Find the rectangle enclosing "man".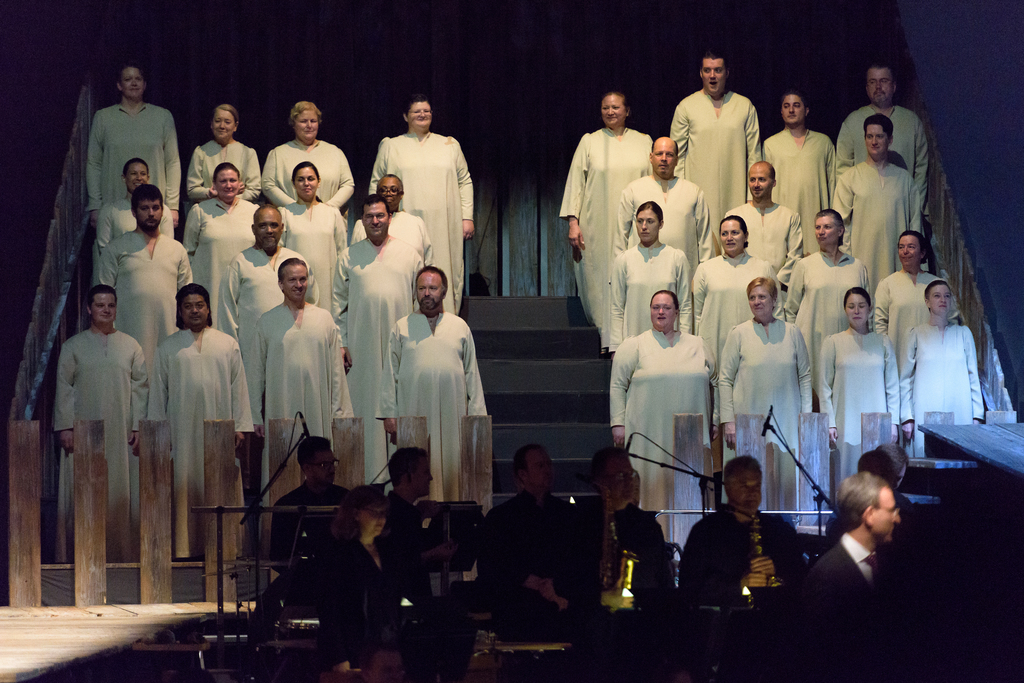
bbox(164, 282, 254, 552).
